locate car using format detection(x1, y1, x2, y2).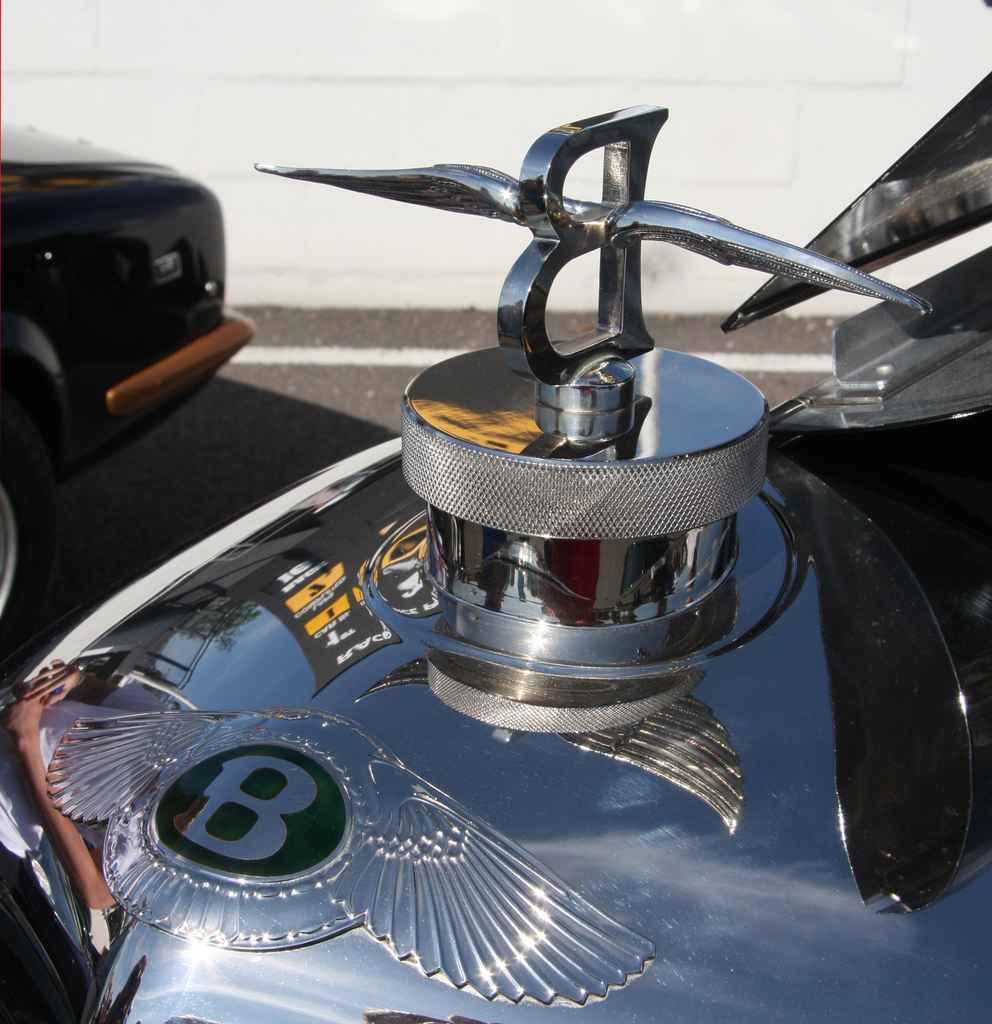
detection(0, 67, 991, 1023).
